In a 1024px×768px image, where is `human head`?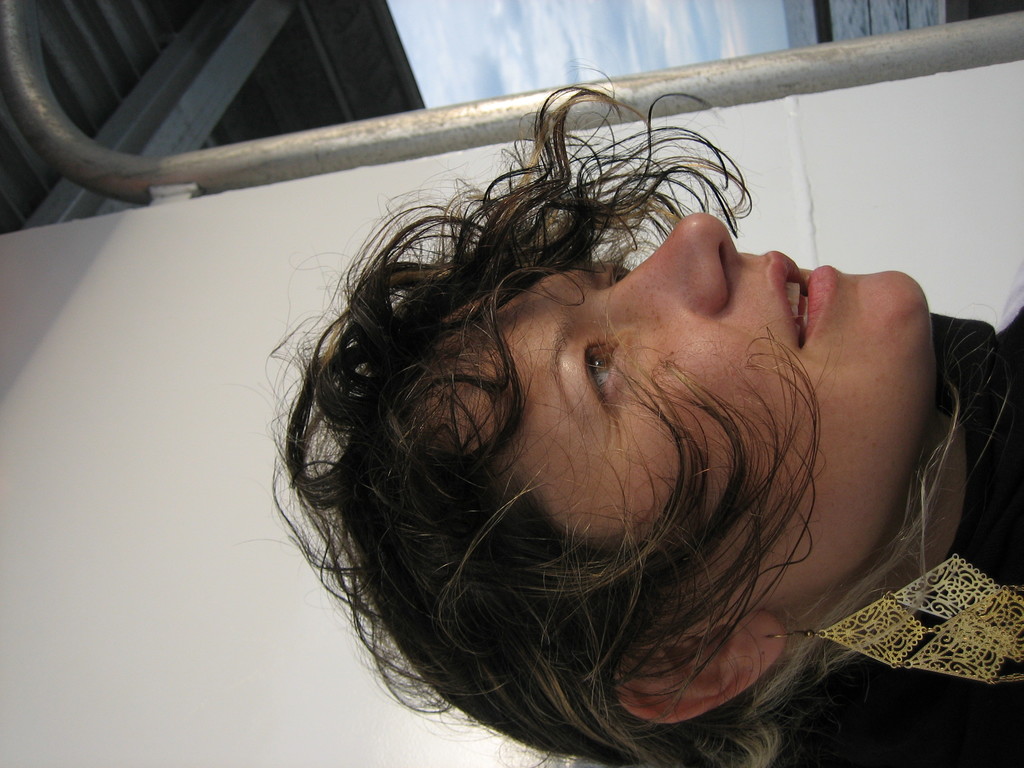
490 174 879 591.
